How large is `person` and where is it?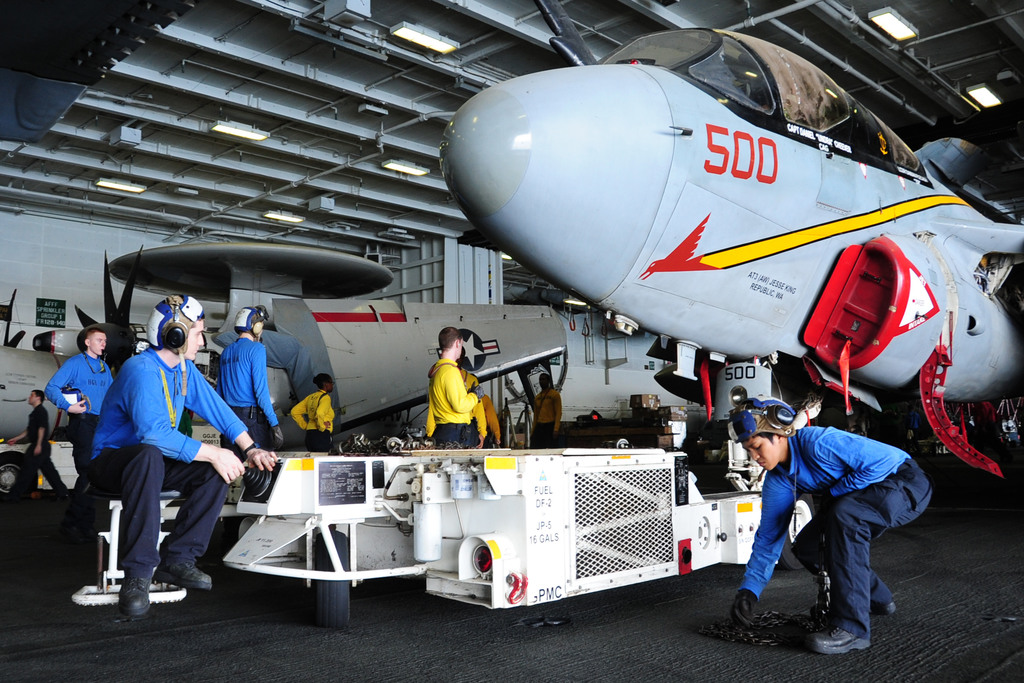
Bounding box: Rect(287, 373, 334, 454).
